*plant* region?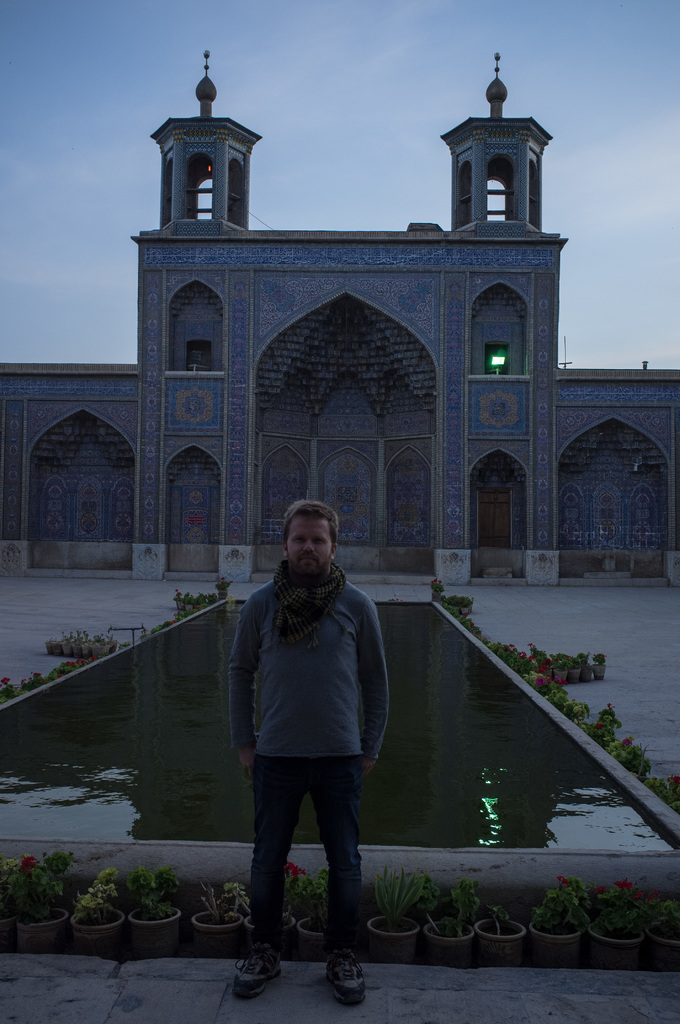
0, 847, 73, 924
